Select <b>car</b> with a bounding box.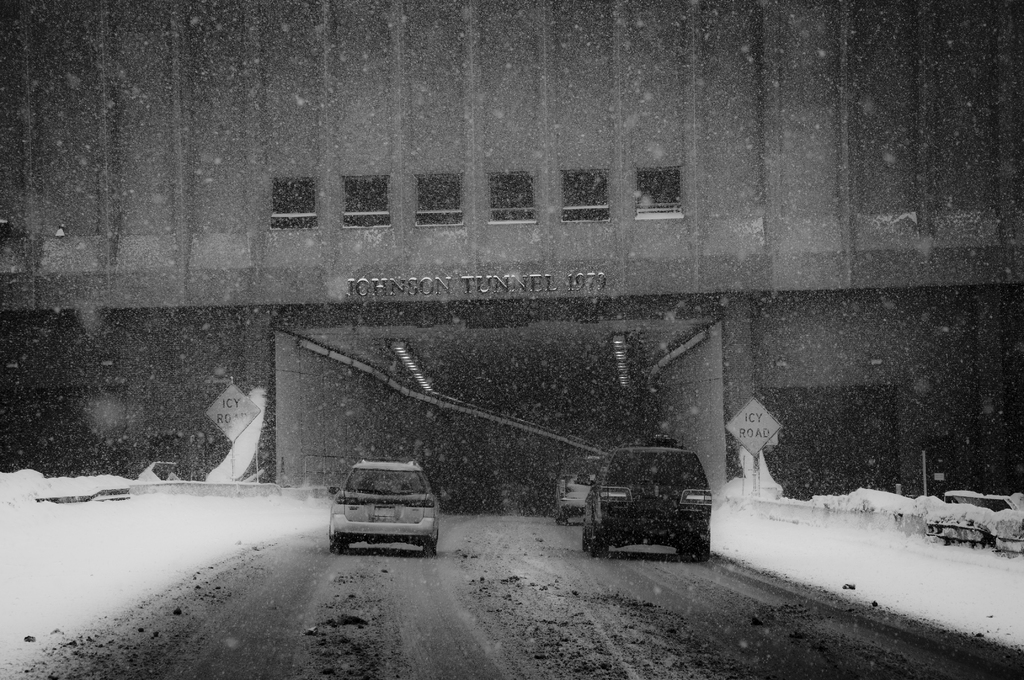
select_region(326, 464, 455, 558).
